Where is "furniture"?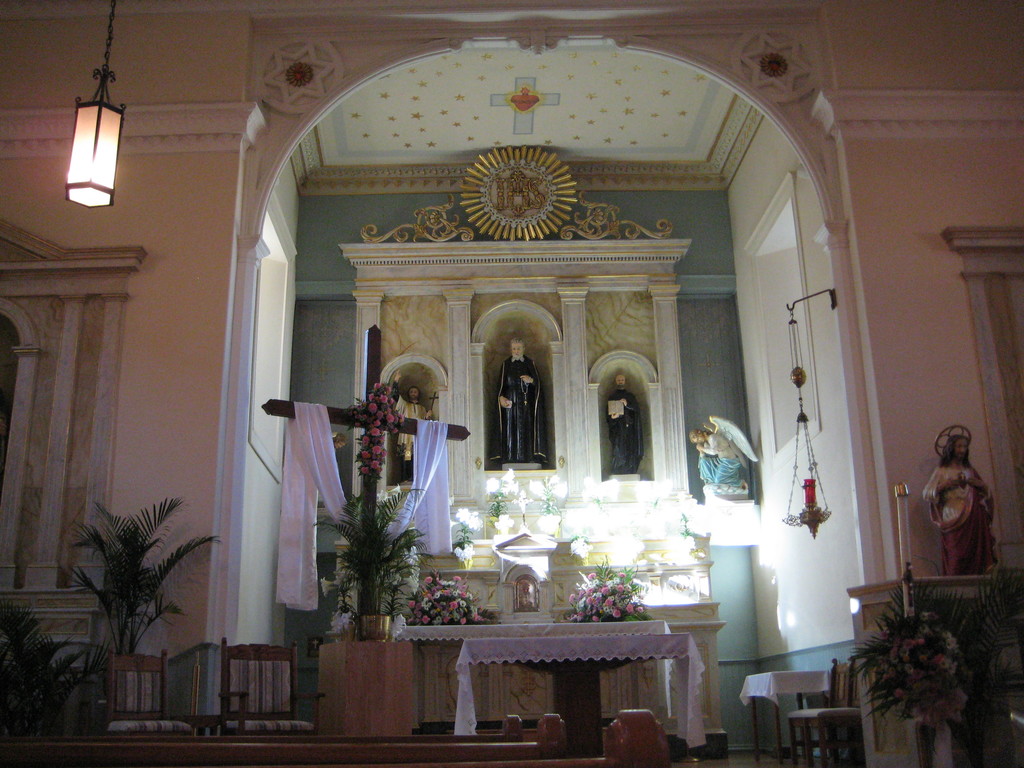
(x1=456, y1=632, x2=691, y2=752).
